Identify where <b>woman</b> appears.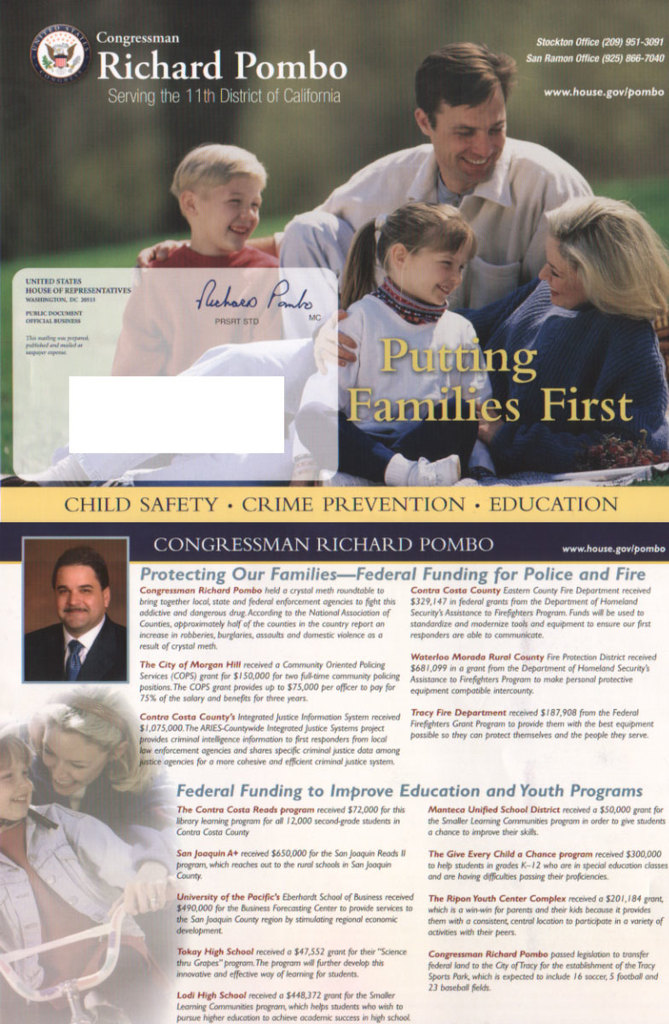
Appears at locate(0, 685, 177, 1023).
